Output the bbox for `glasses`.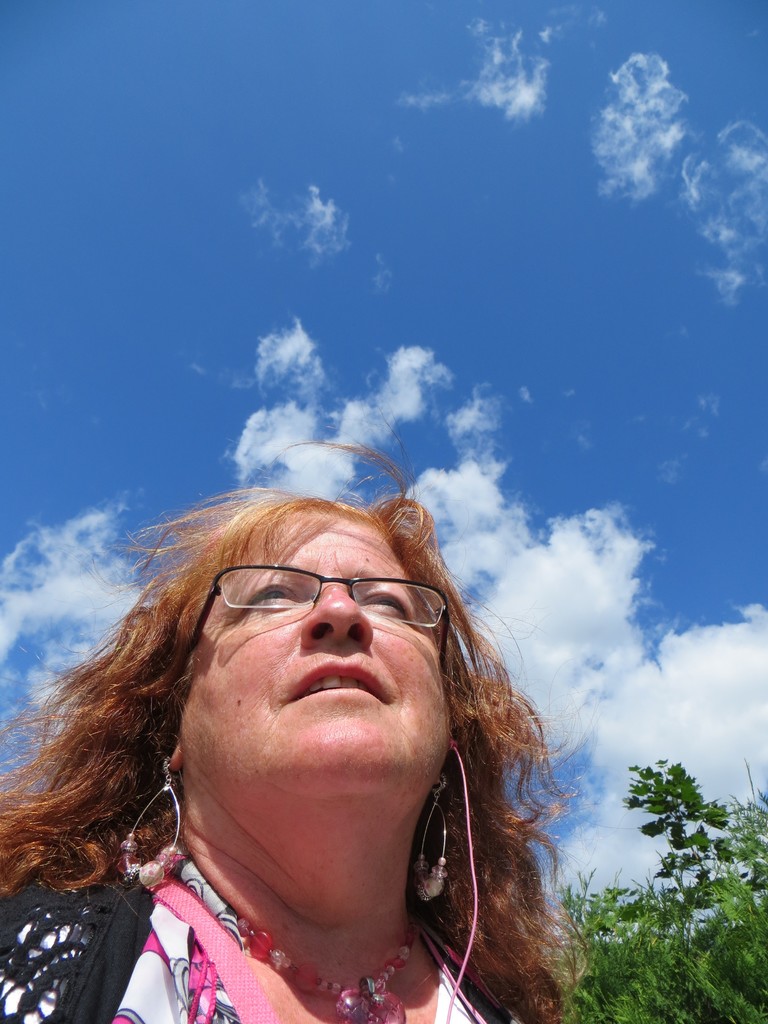
[left=170, top=567, right=451, bottom=687].
